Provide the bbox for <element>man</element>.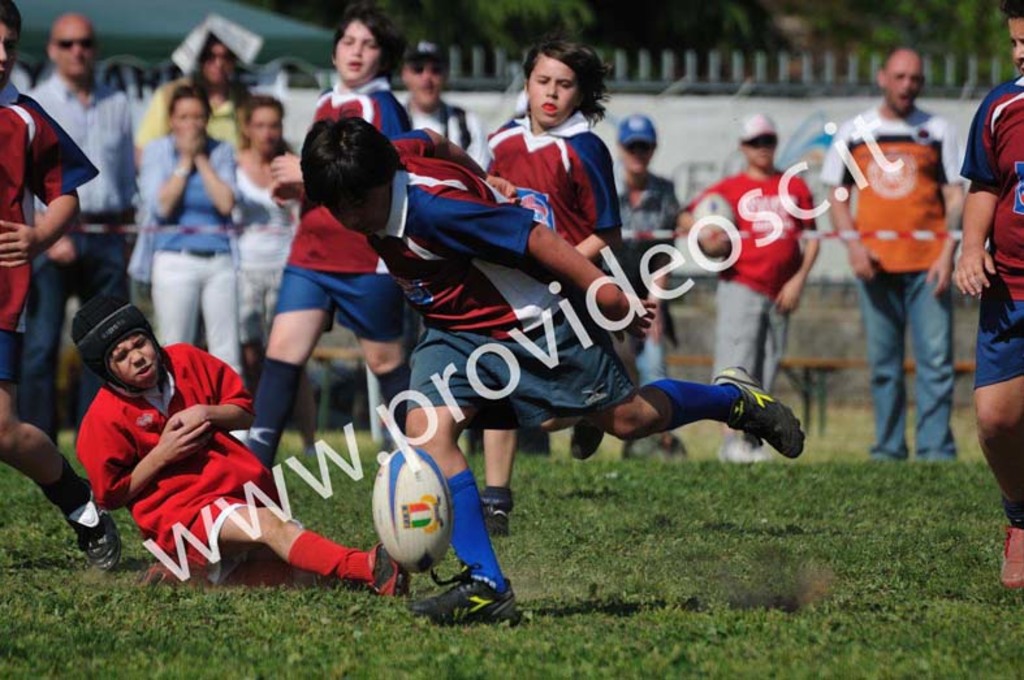
x1=960, y1=0, x2=1023, y2=580.
